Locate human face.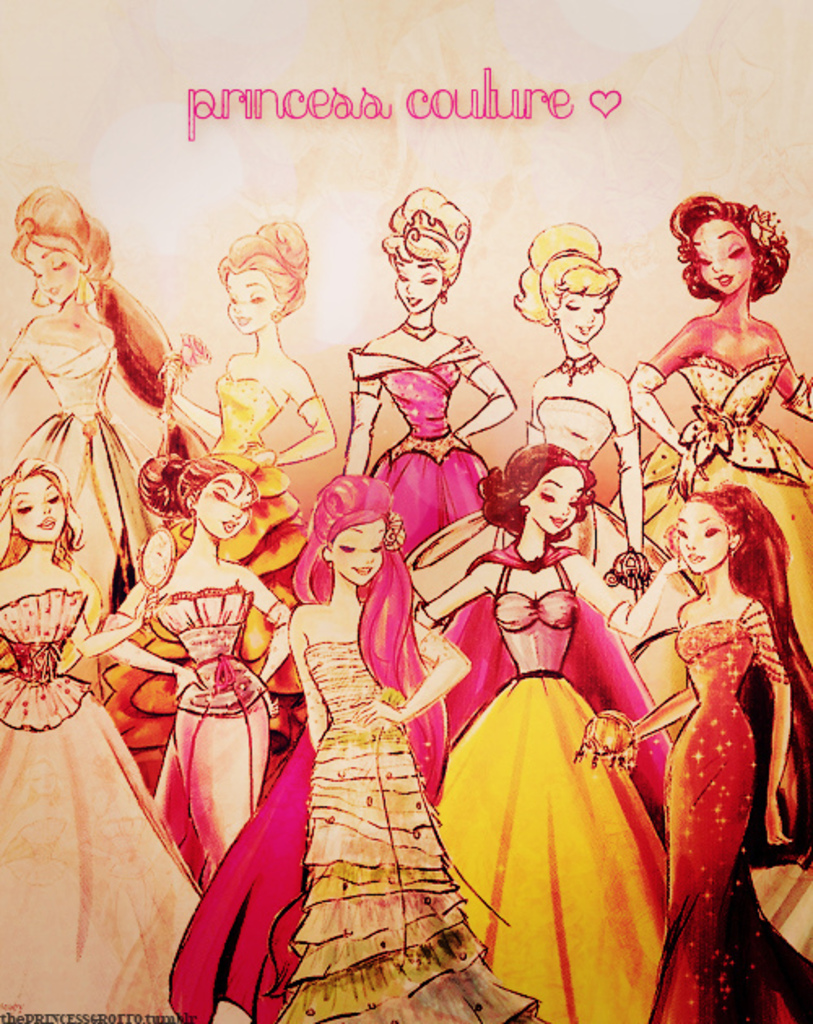
Bounding box: locate(7, 475, 65, 541).
